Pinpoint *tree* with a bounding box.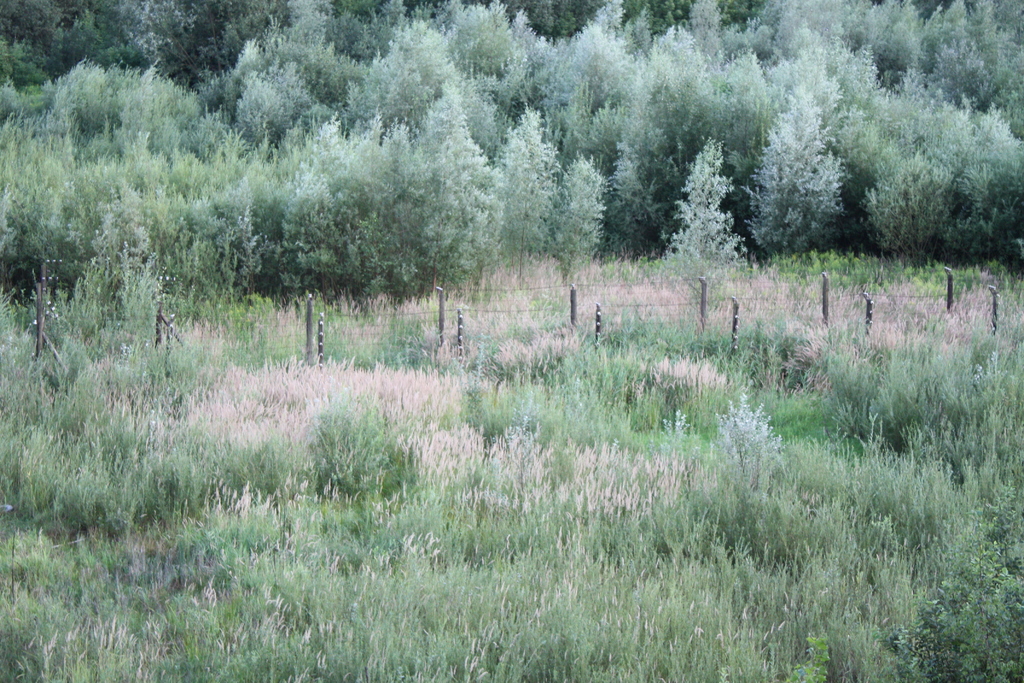
crop(410, 101, 491, 292).
